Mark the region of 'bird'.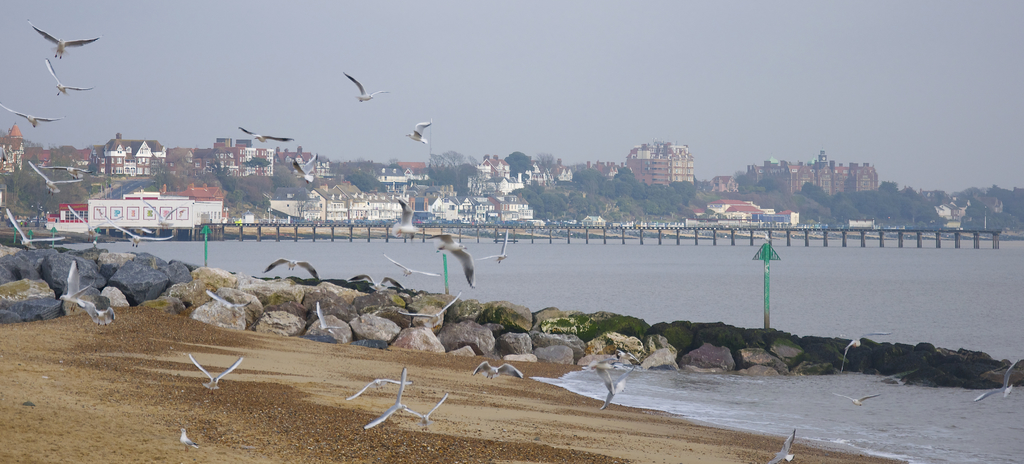
Region: rect(134, 195, 193, 227).
